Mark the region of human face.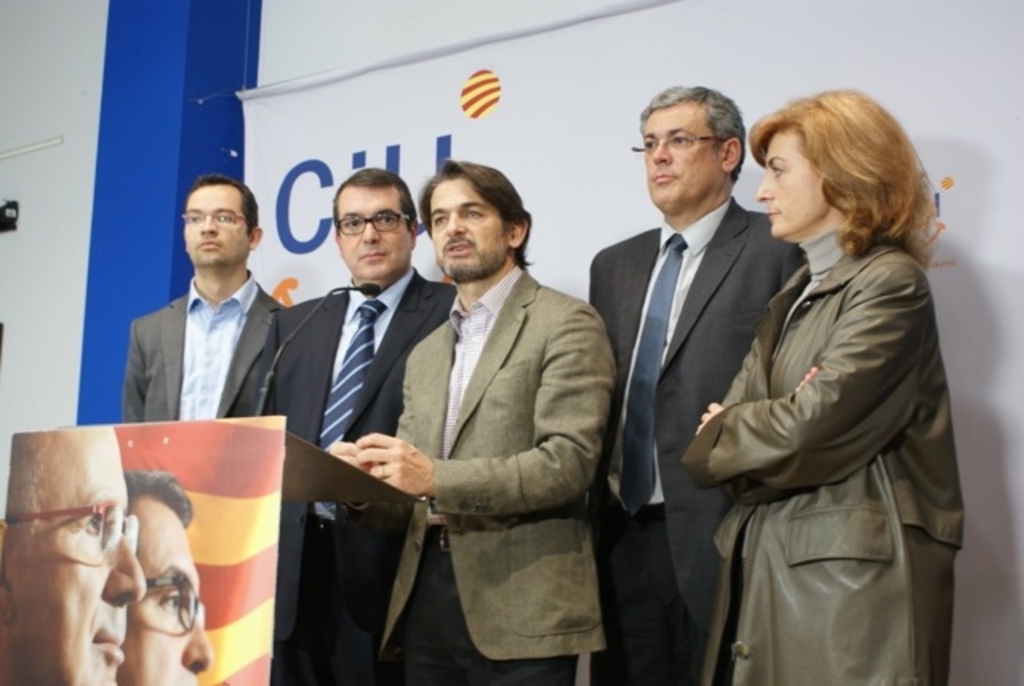
Region: box(176, 182, 245, 264).
